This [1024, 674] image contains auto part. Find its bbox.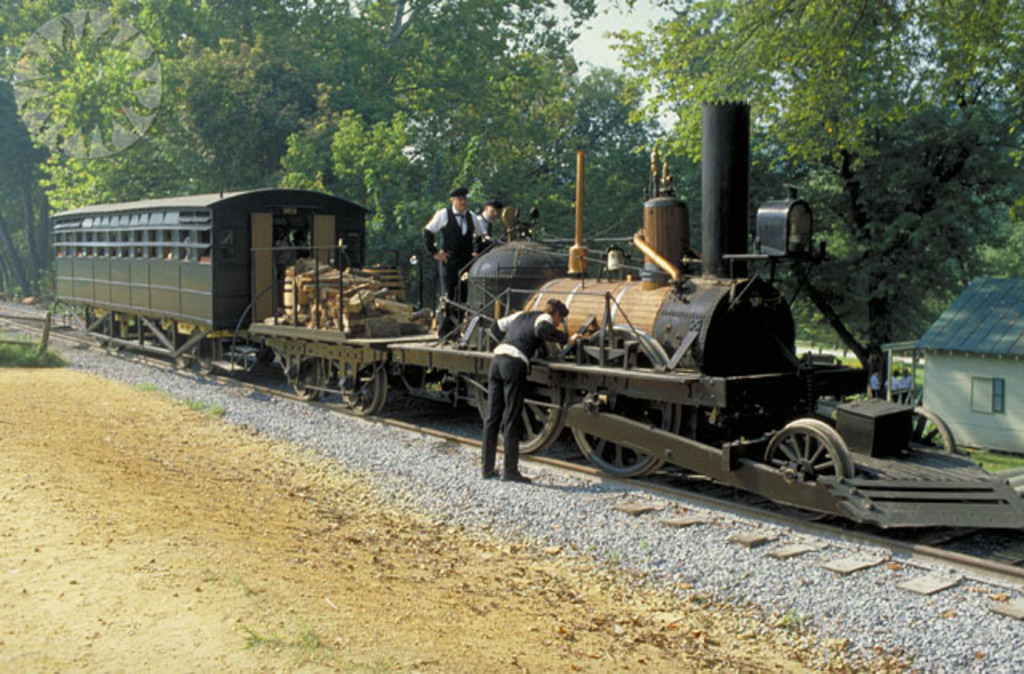
{"left": 182, "top": 330, "right": 226, "bottom": 389}.
